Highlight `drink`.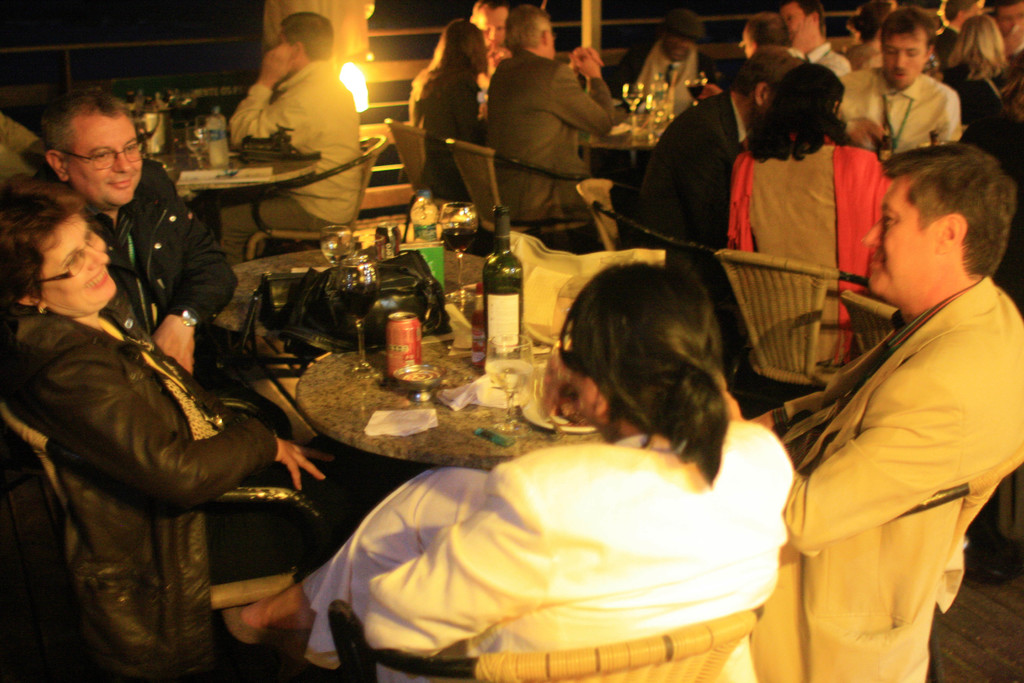
Highlighted region: (623,92,646,106).
